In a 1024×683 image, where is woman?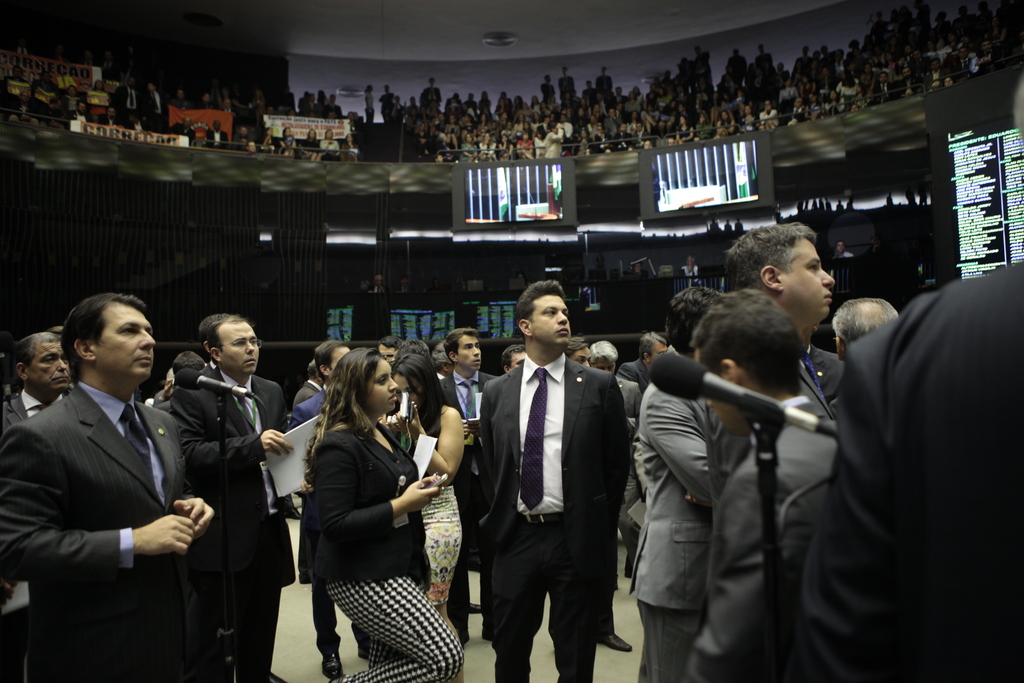
crop(821, 88, 847, 119).
